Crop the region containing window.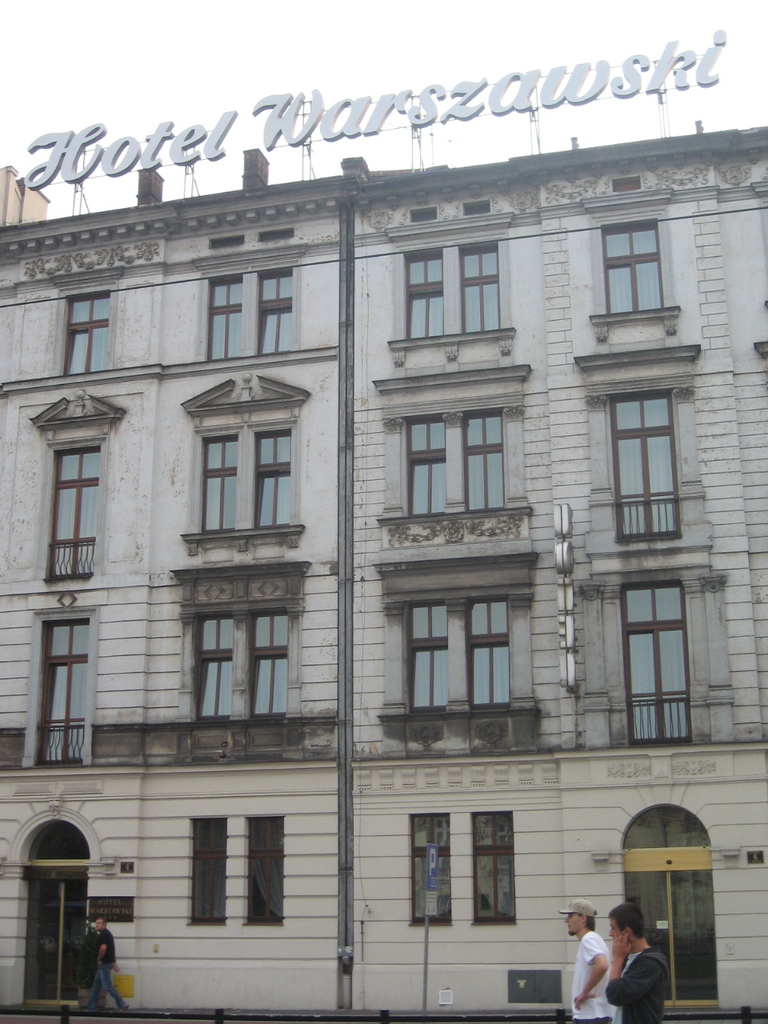
Crop region: bbox=(182, 818, 226, 925).
